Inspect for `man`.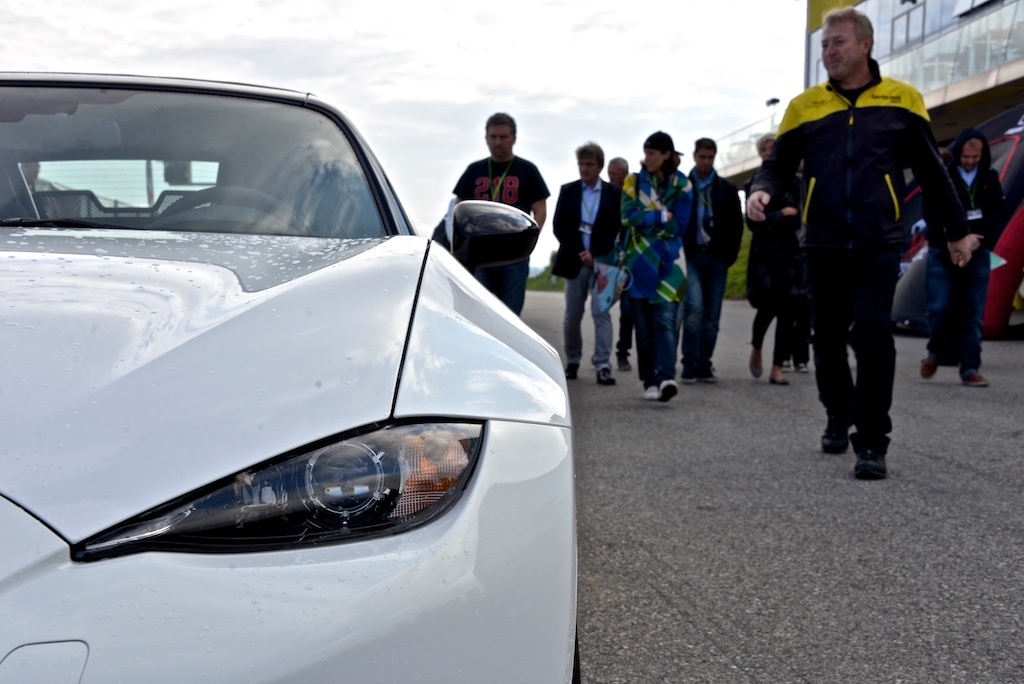
Inspection: [745, 8, 975, 477].
